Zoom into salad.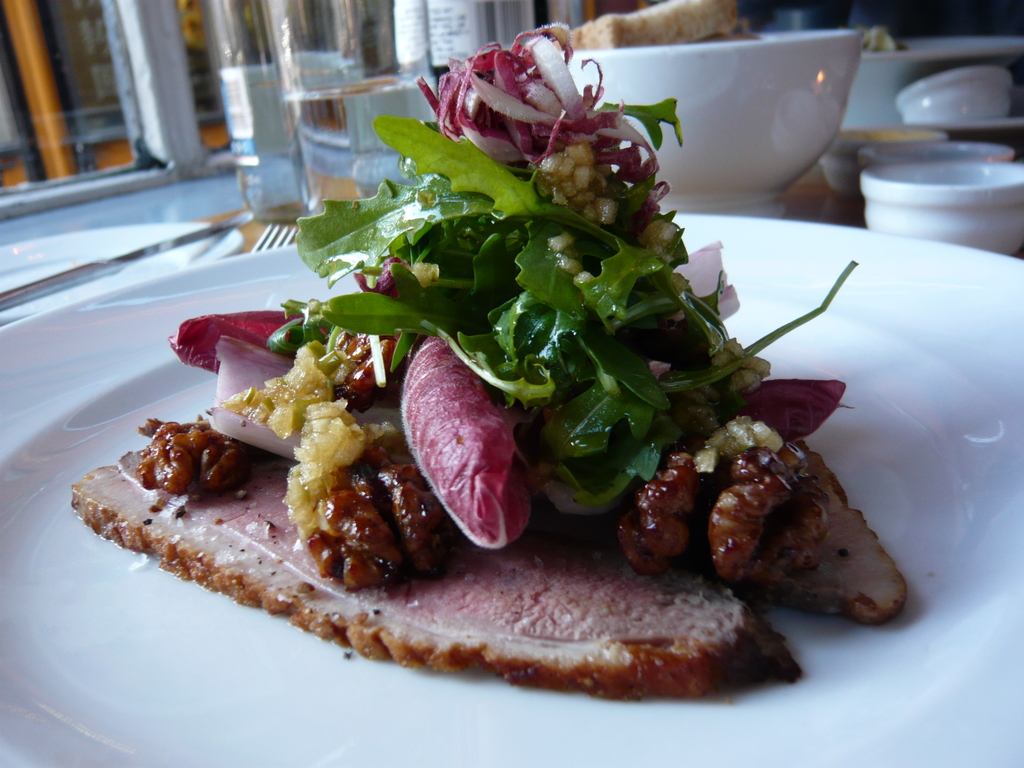
Zoom target: 173, 15, 862, 574.
